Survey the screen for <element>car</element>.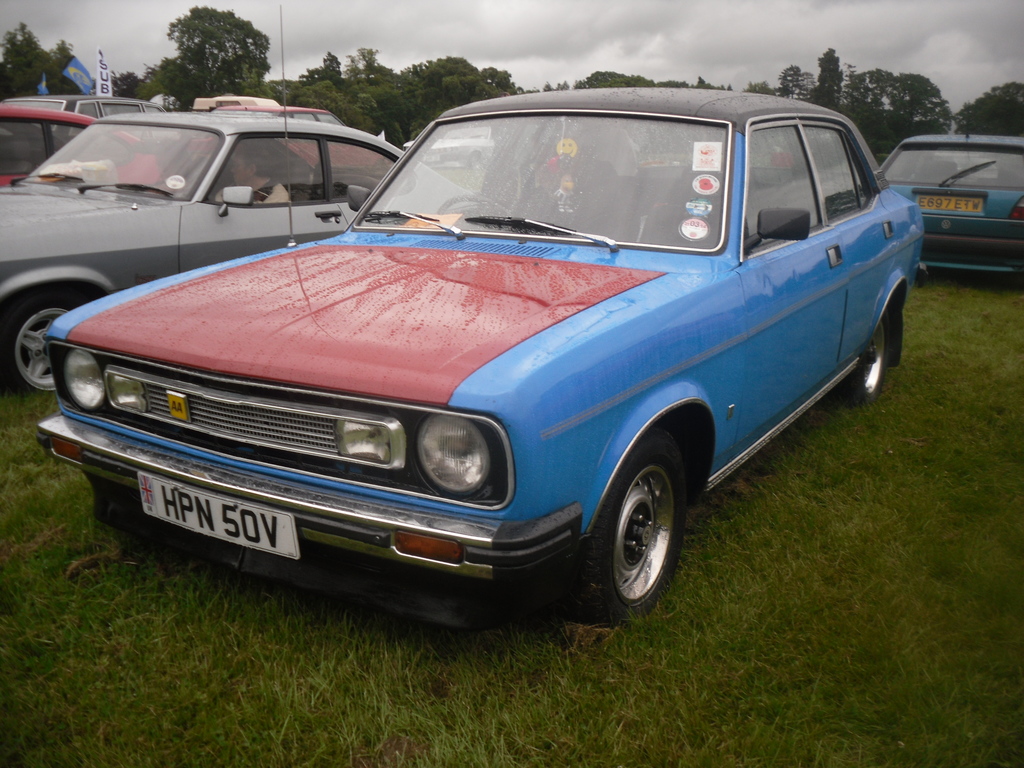
Survey found: 0,106,468,396.
